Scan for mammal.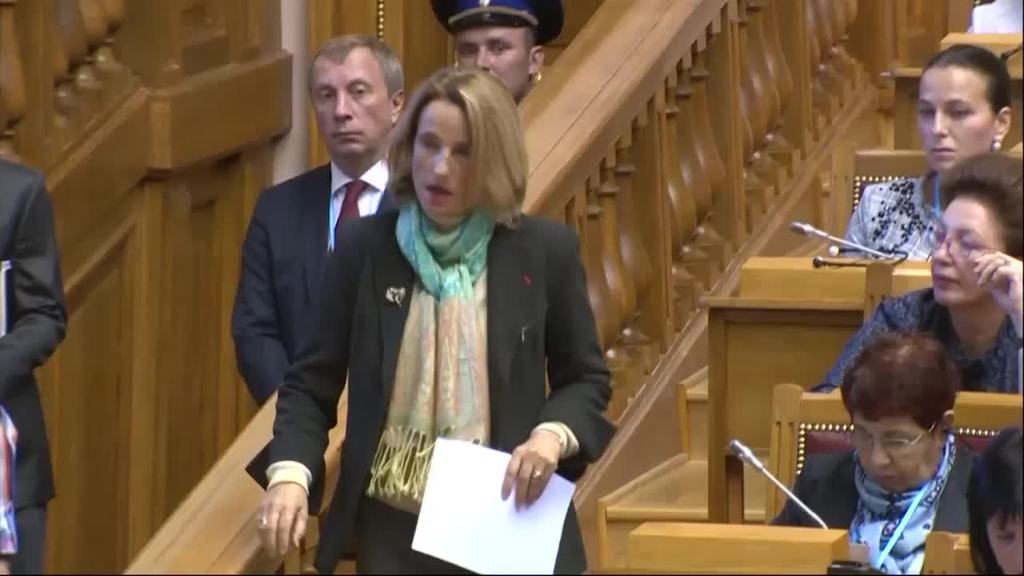
Scan result: box=[967, 426, 1023, 575].
